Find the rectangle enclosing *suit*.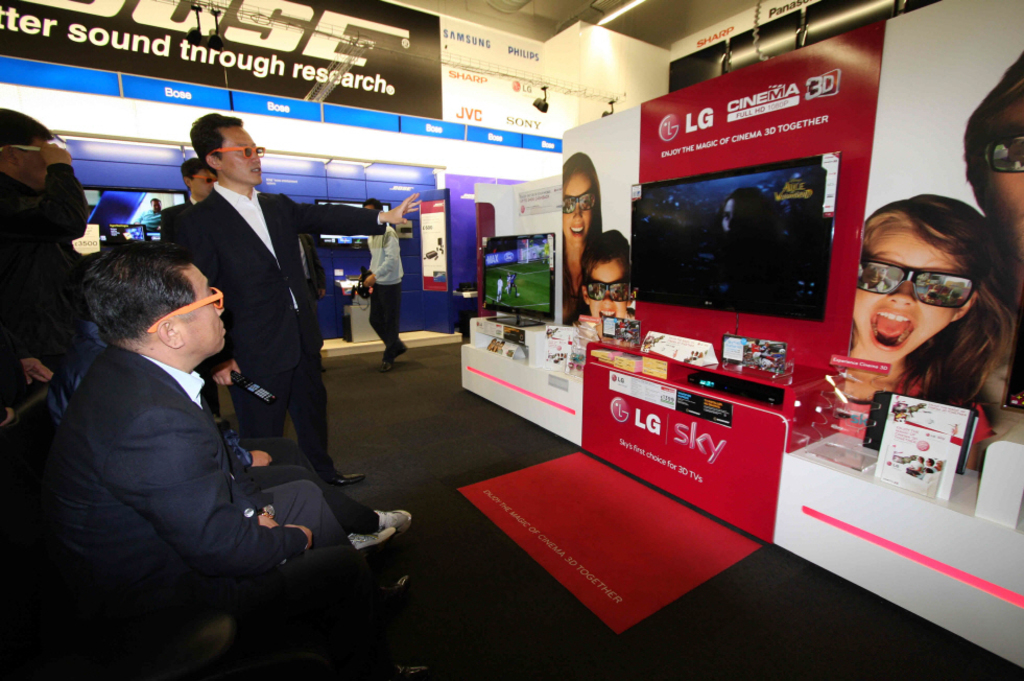
56/340/388/632.
